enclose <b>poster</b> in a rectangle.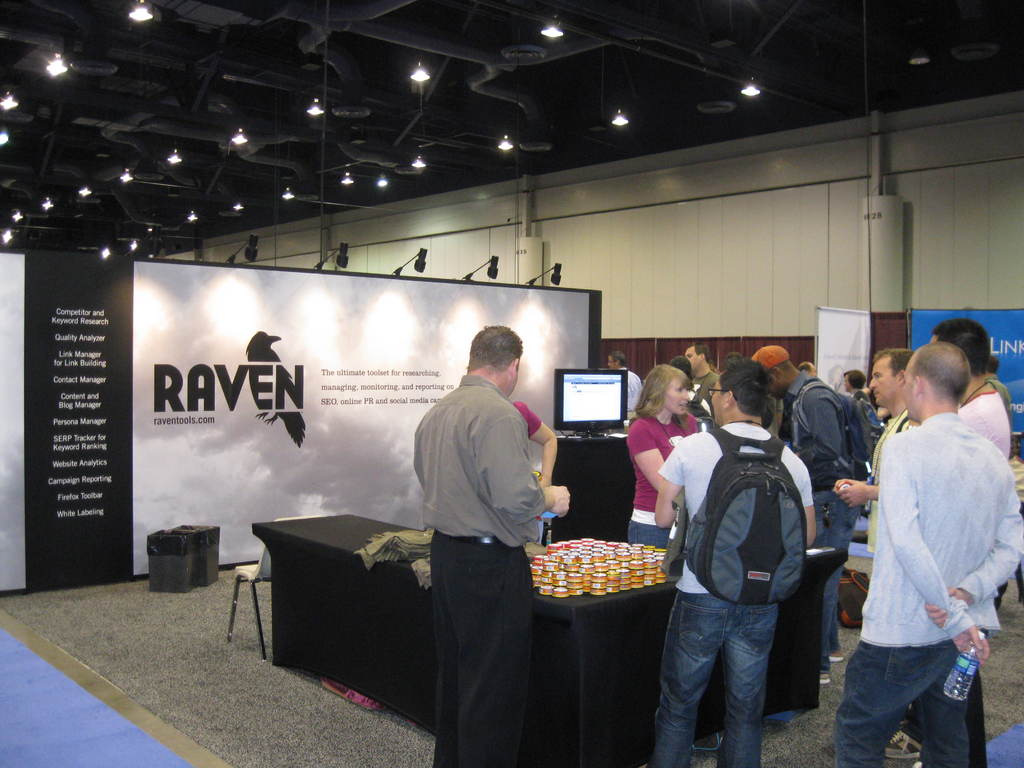
select_region(905, 306, 1023, 433).
